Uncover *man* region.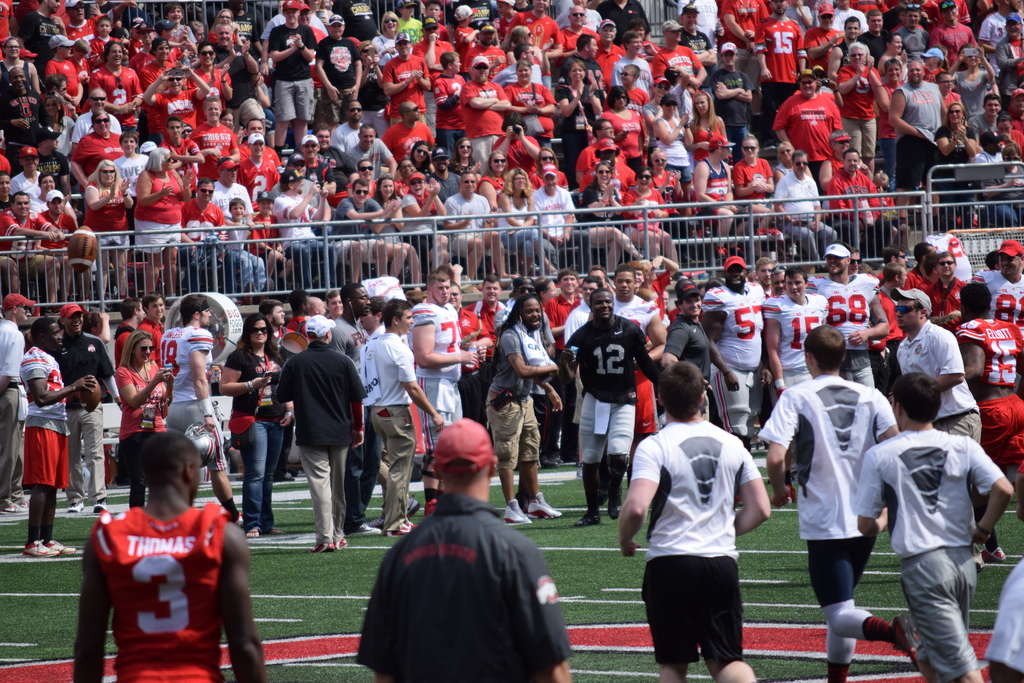
Uncovered: <bbox>13, 139, 57, 193</bbox>.
